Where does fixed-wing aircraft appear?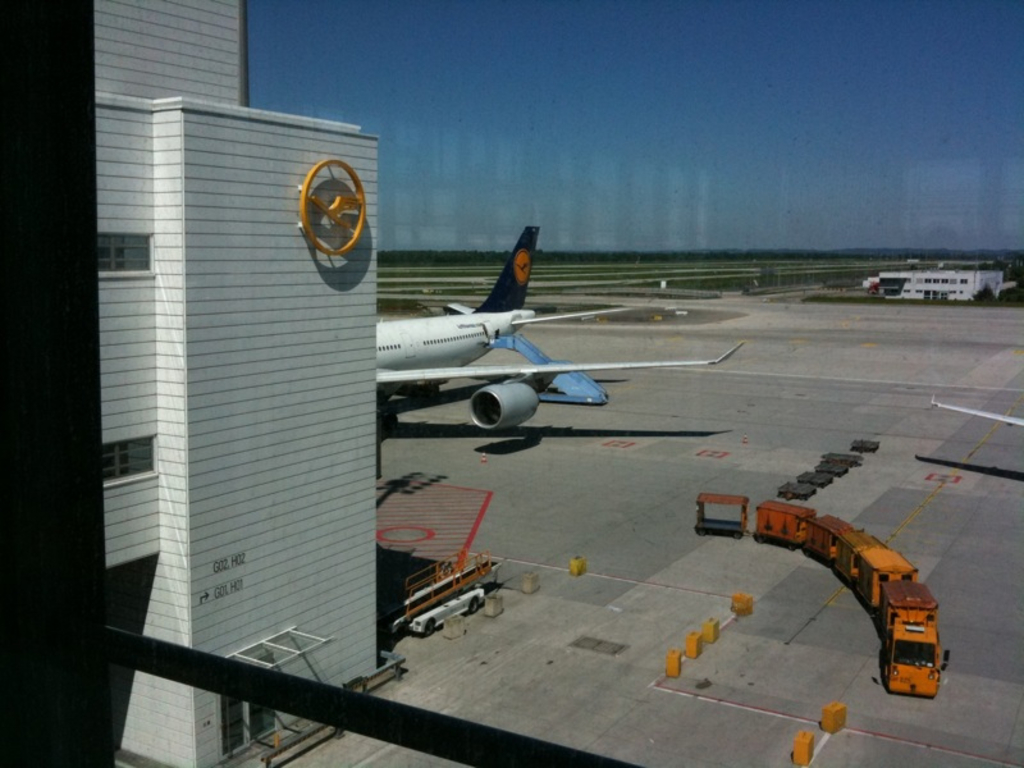
Appears at (left=928, top=389, right=1023, bottom=428).
